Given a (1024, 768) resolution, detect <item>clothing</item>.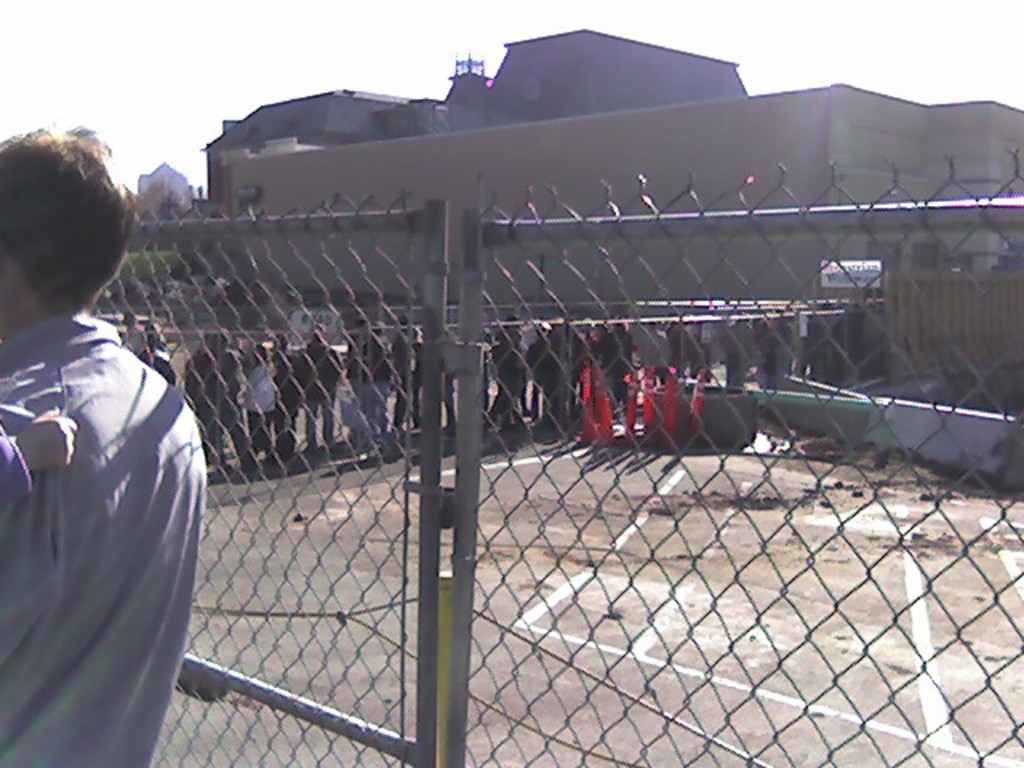
(x1=307, y1=397, x2=328, y2=438).
